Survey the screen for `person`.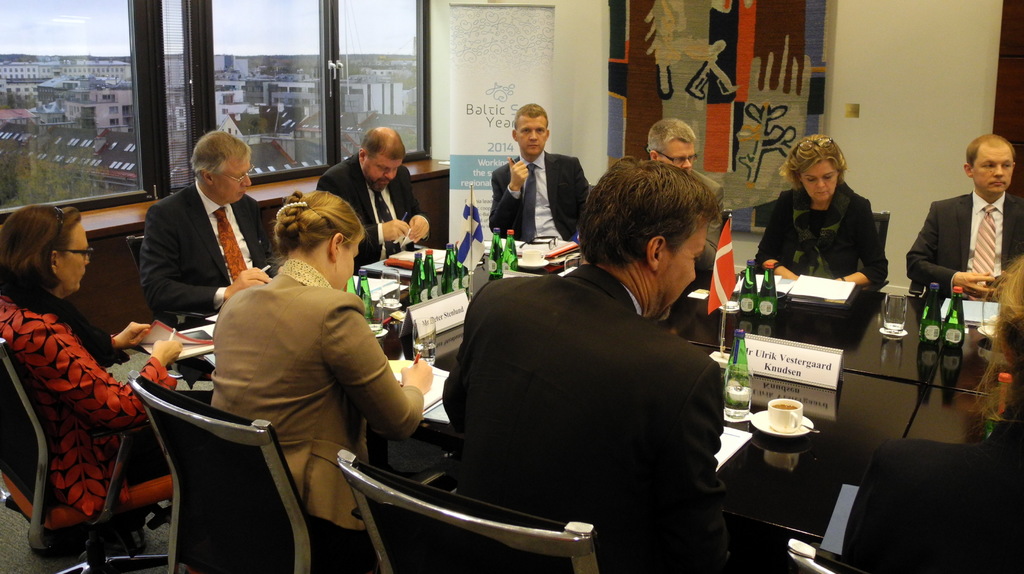
Survey found: [6,204,189,564].
